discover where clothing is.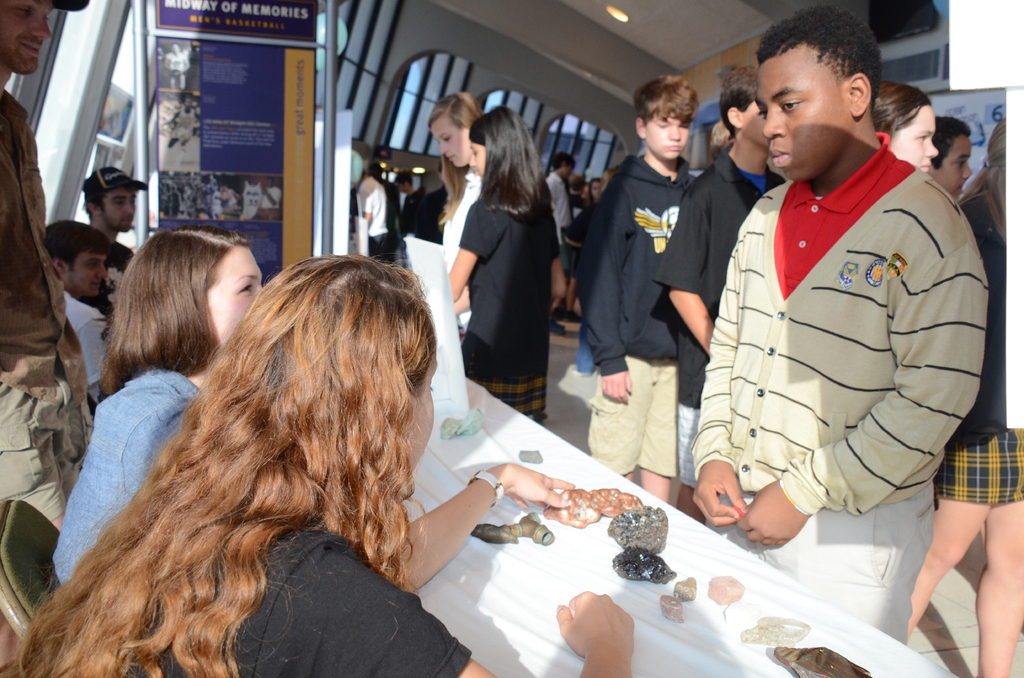
Discovered at (132, 526, 474, 677).
